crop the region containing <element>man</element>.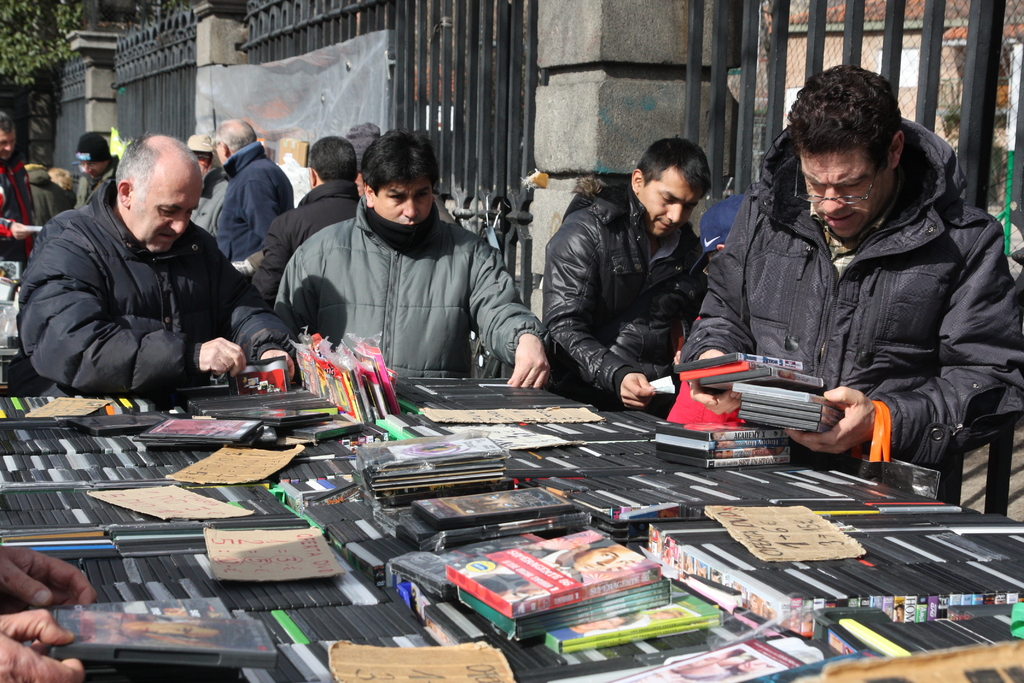
Crop region: Rect(678, 63, 1023, 509).
